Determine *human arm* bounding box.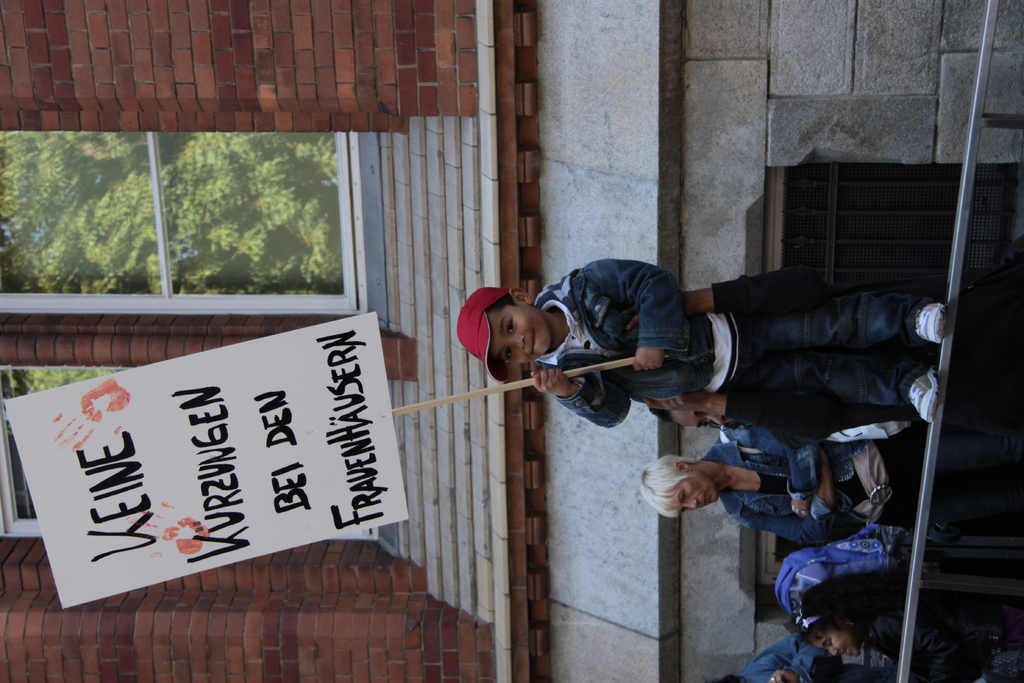
Determined: box=[529, 367, 631, 427].
